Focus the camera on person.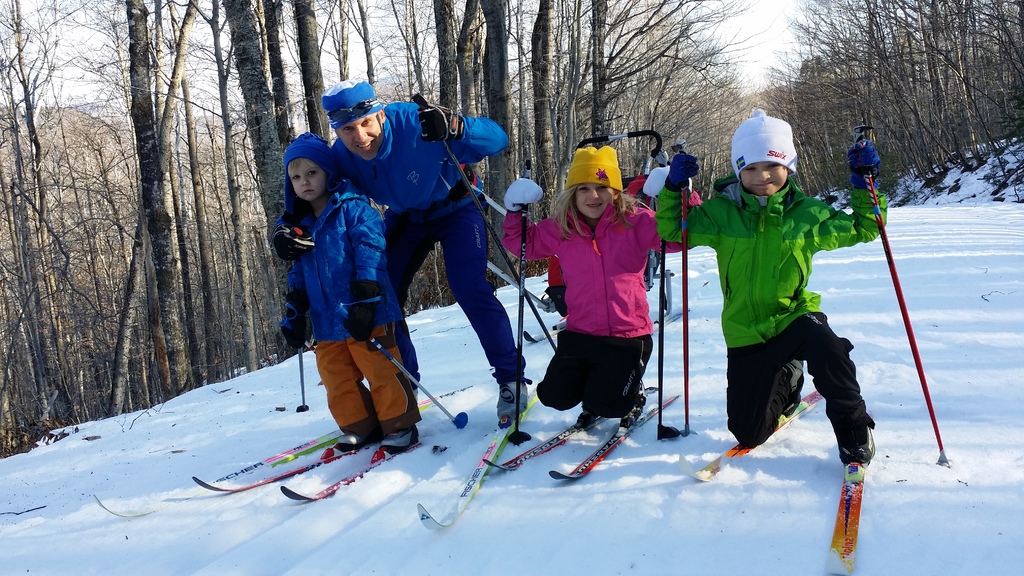
Focus region: (271, 79, 531, 420).
